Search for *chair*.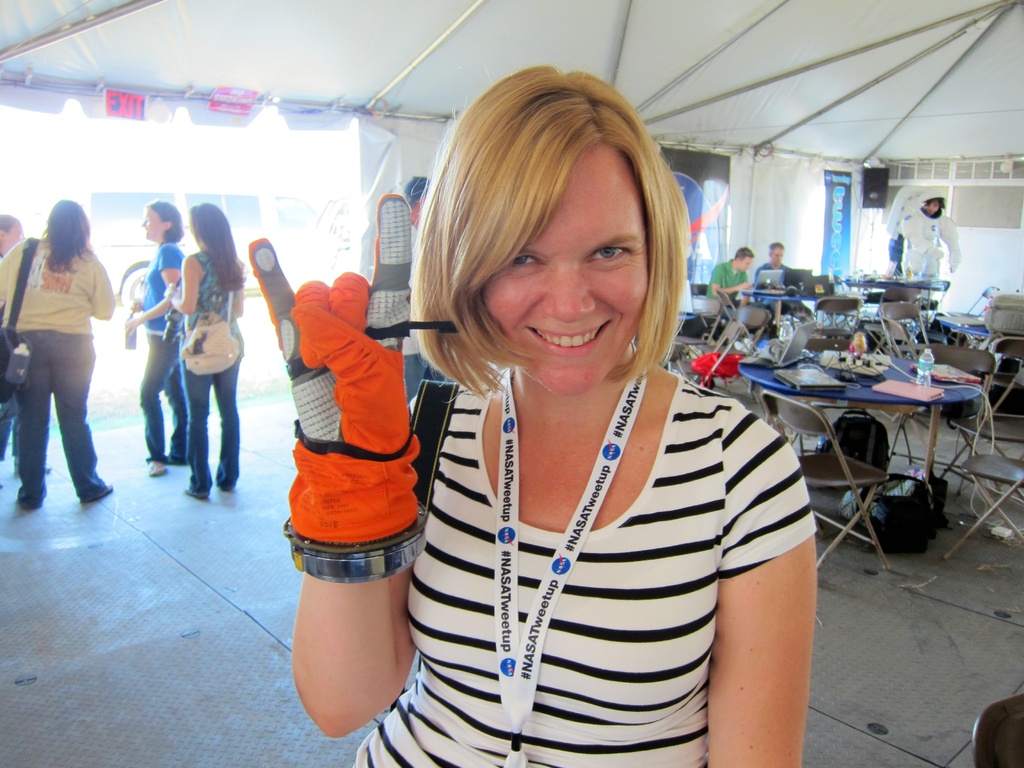
Found at rect(976, 336, 1023, 439).
